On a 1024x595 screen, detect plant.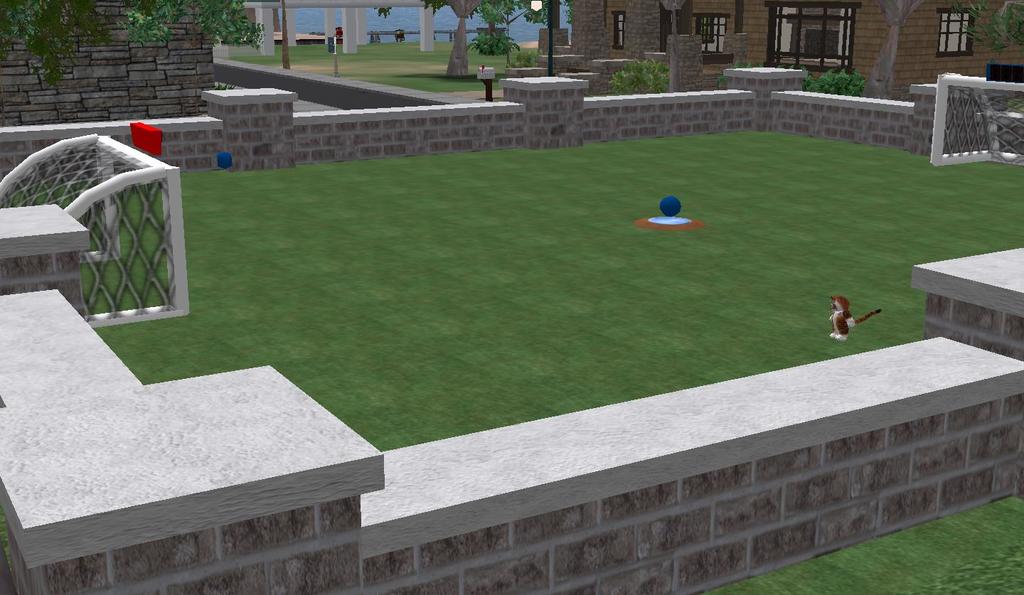
741 50 764 63.
